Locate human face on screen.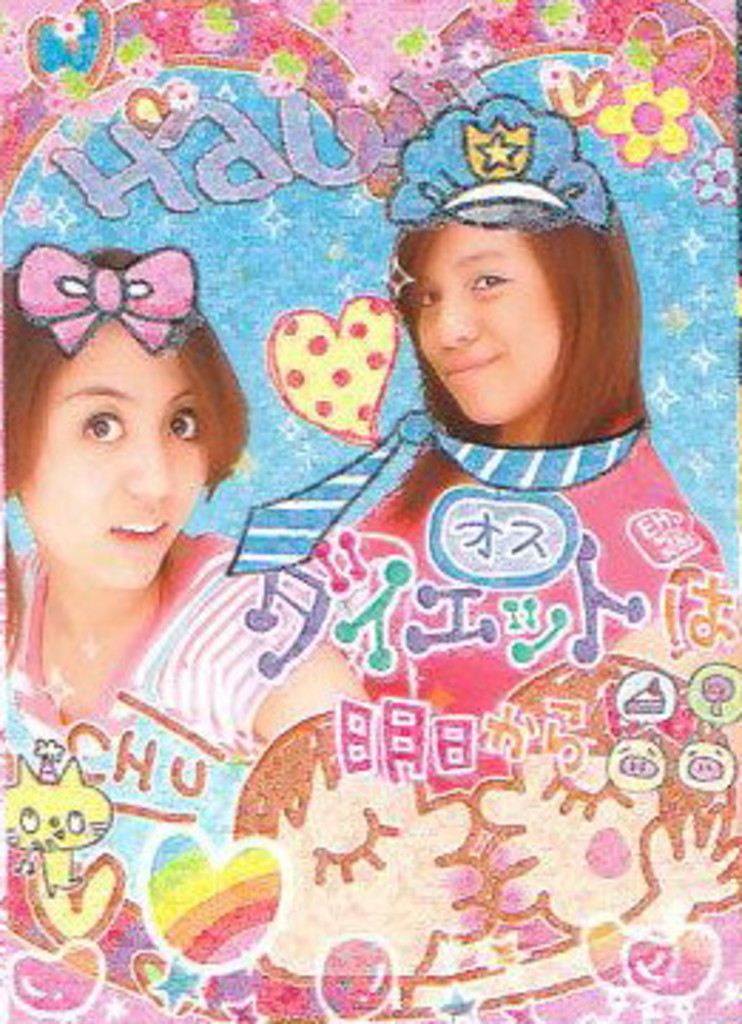
On screen at (left=17, top=321, right=213, bottom=589).
